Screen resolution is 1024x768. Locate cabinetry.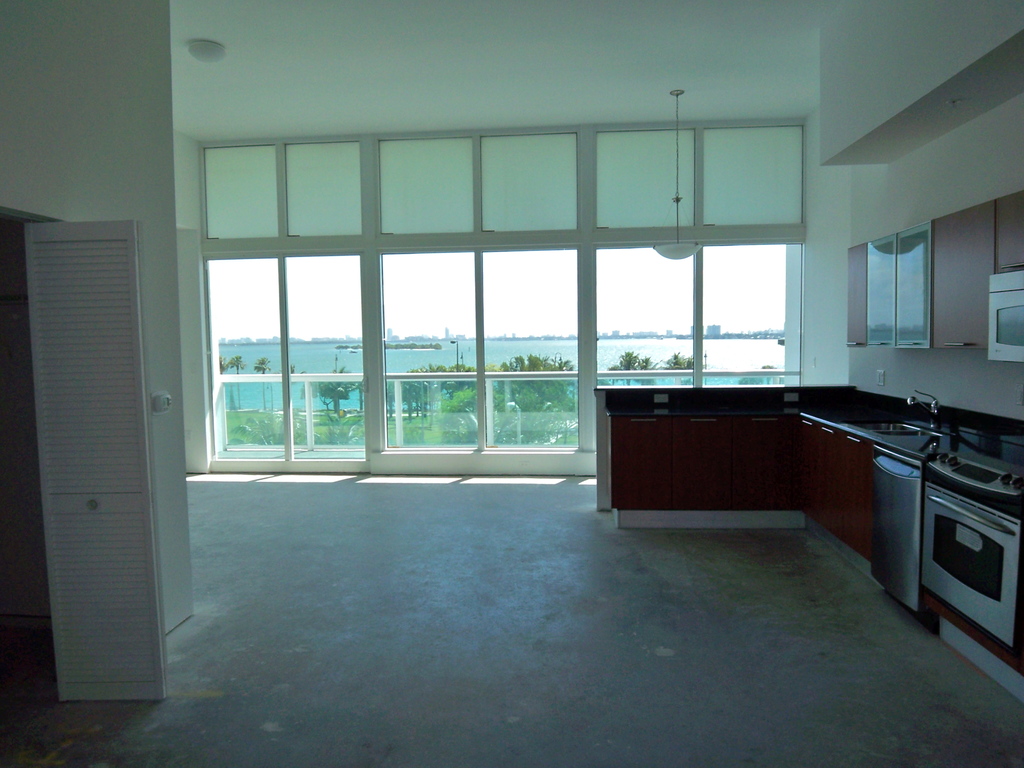
925, 479, 1023, 647.
